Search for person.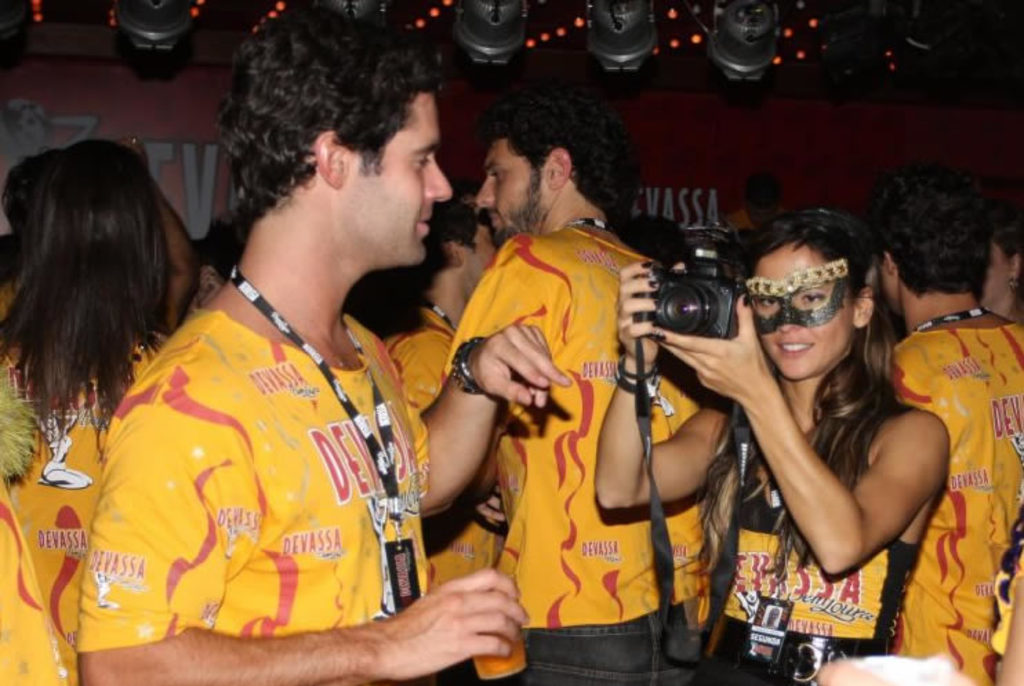
Found at (x1=585, y1=202, x2=954, y2=685).
